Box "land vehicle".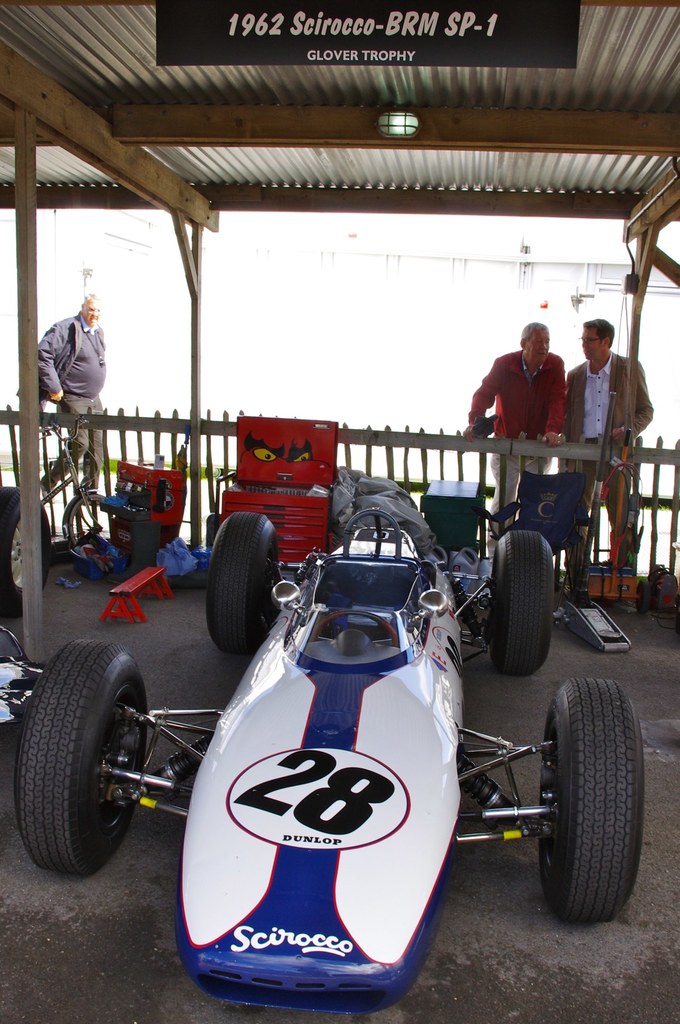
x1=42, y1=417, x2=113, y2=554.
